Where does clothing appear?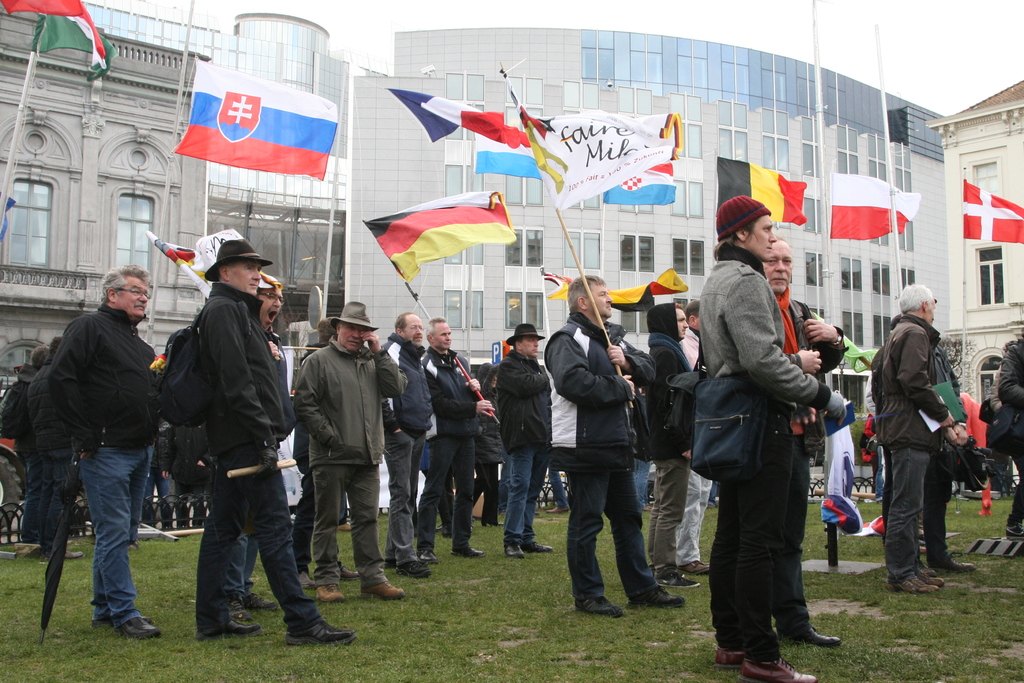
Appears at <bbox>916, 363, 977, 578</bbox>.
